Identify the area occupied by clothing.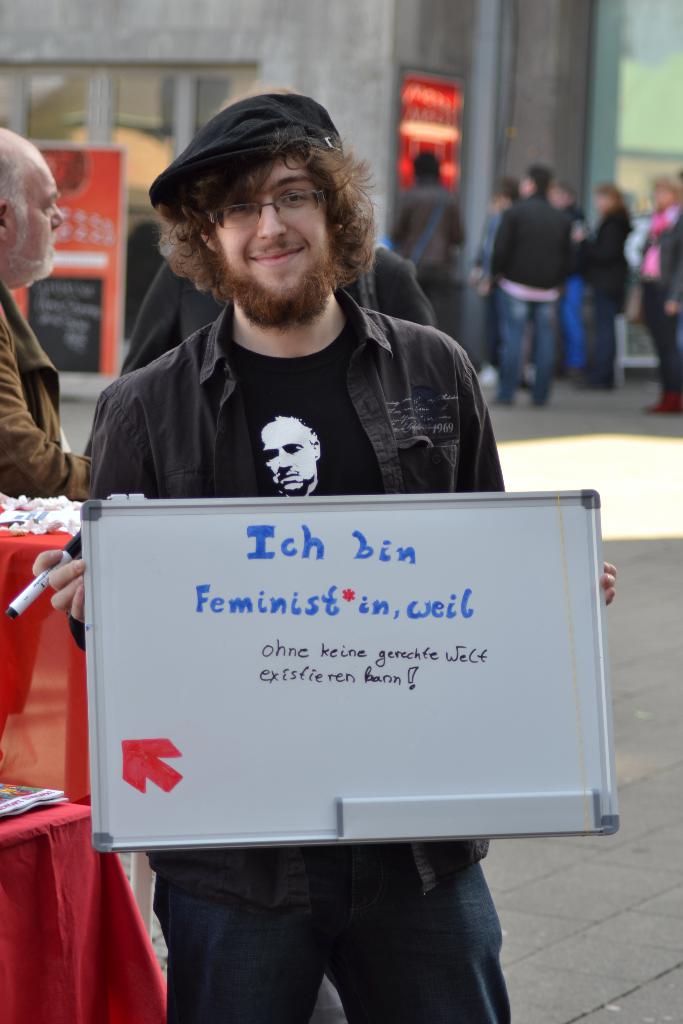
Area: <bbox>386, 182, 466, 305</bbox>.
